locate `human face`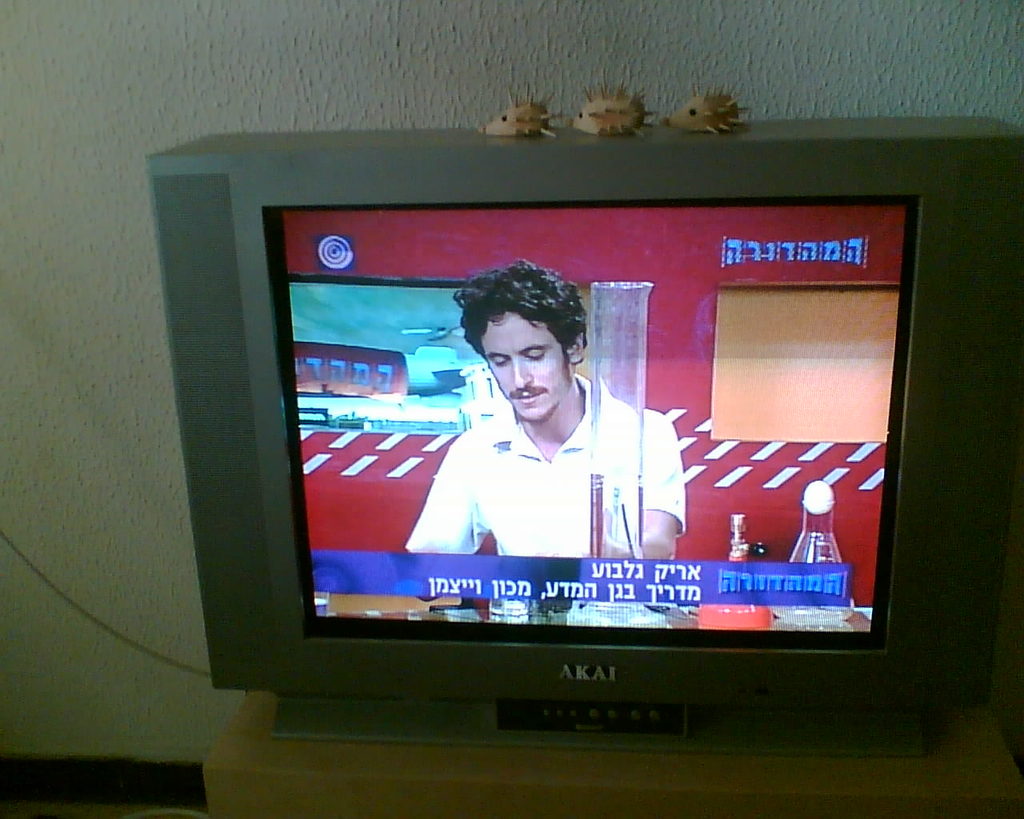
bbox(480, 309, 571, 419)
